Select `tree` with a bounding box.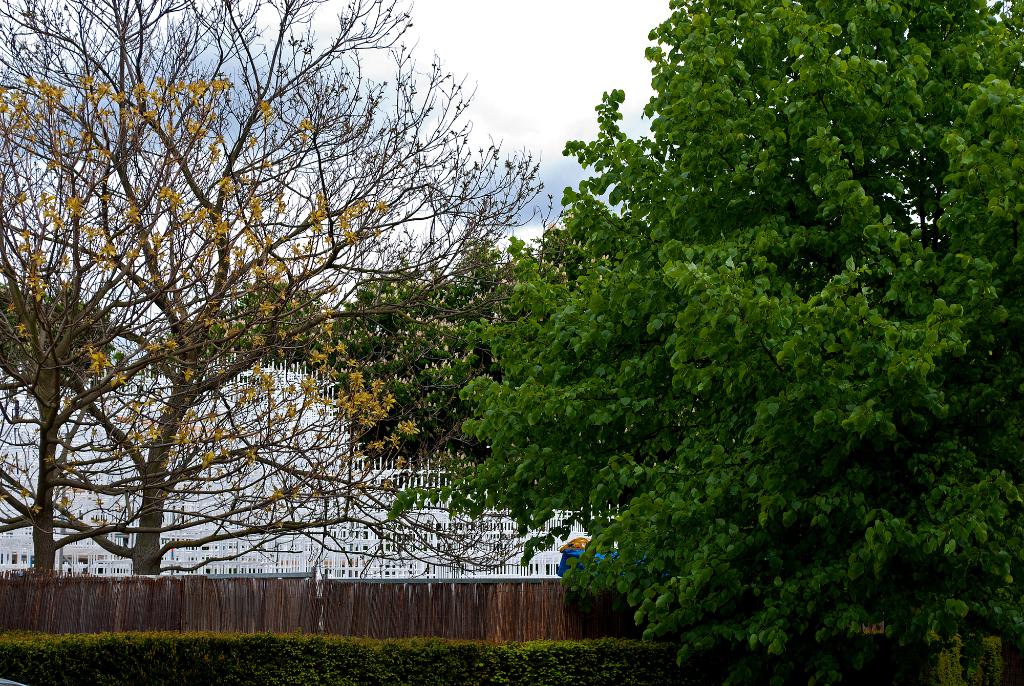
x1=199, y1=274, x2=335, y2=372.
